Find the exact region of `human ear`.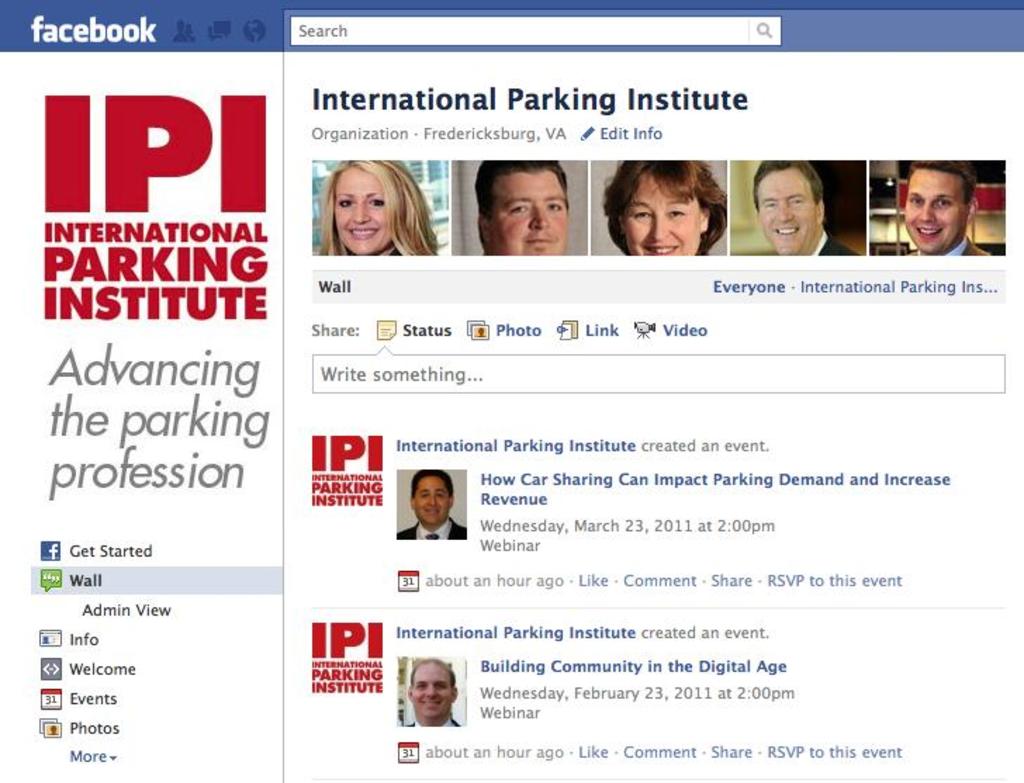
Exact region: {"left": 449, "top": 492, "right": 456, "bottom": 507}.
